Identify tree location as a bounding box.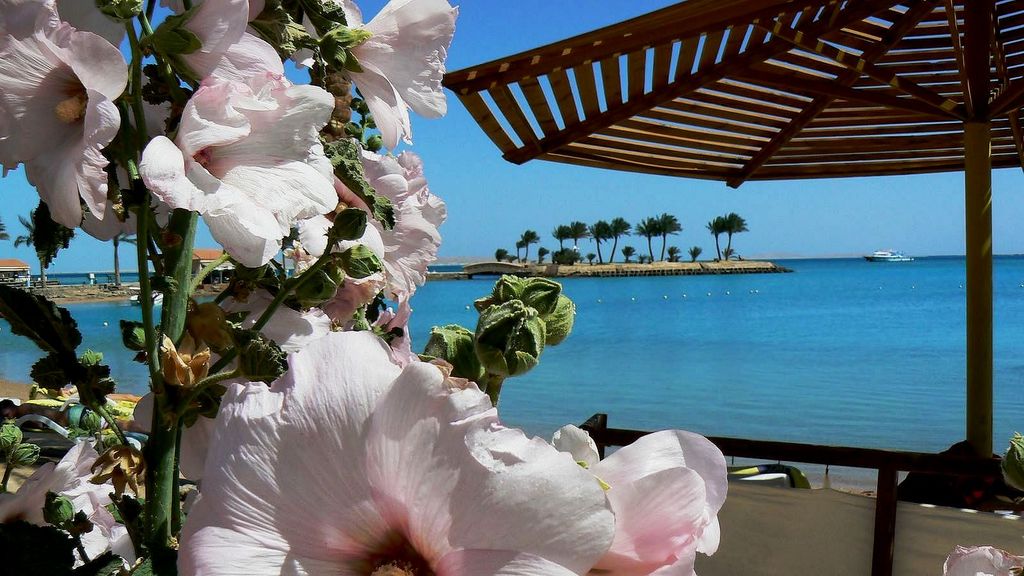
[left=706, top=216, right=724, bottom=257].
